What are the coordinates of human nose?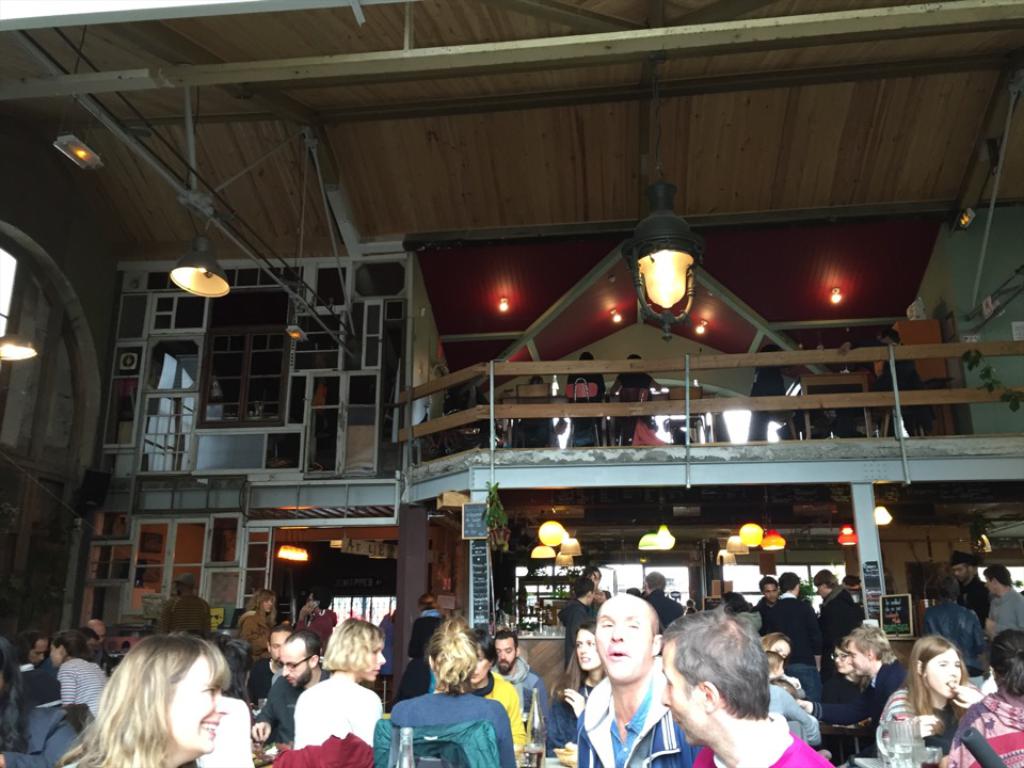
836 658 839 659.
